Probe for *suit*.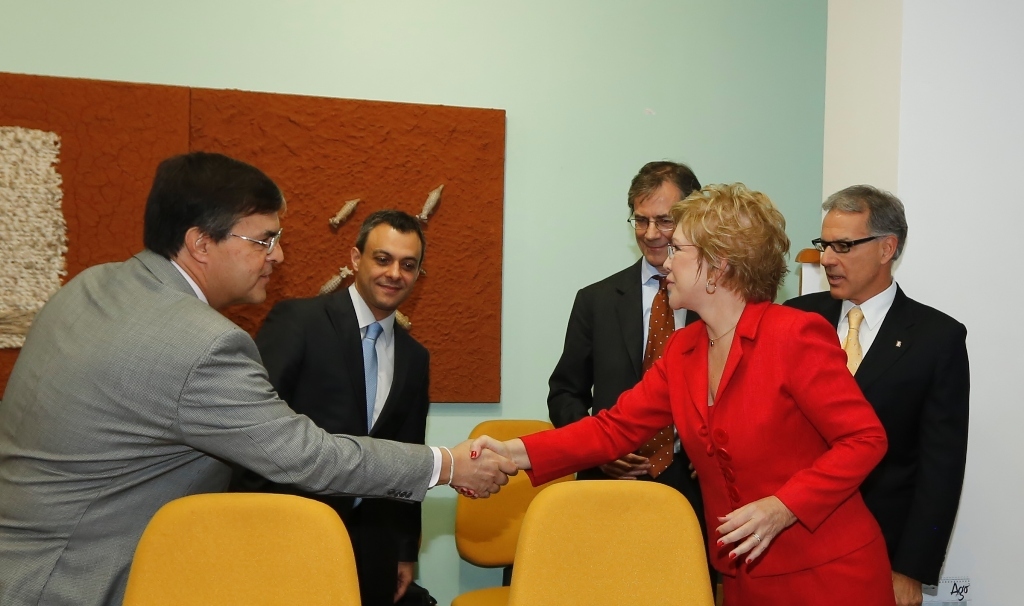
Probe result: l=545, t=256, r=710, b=602.
